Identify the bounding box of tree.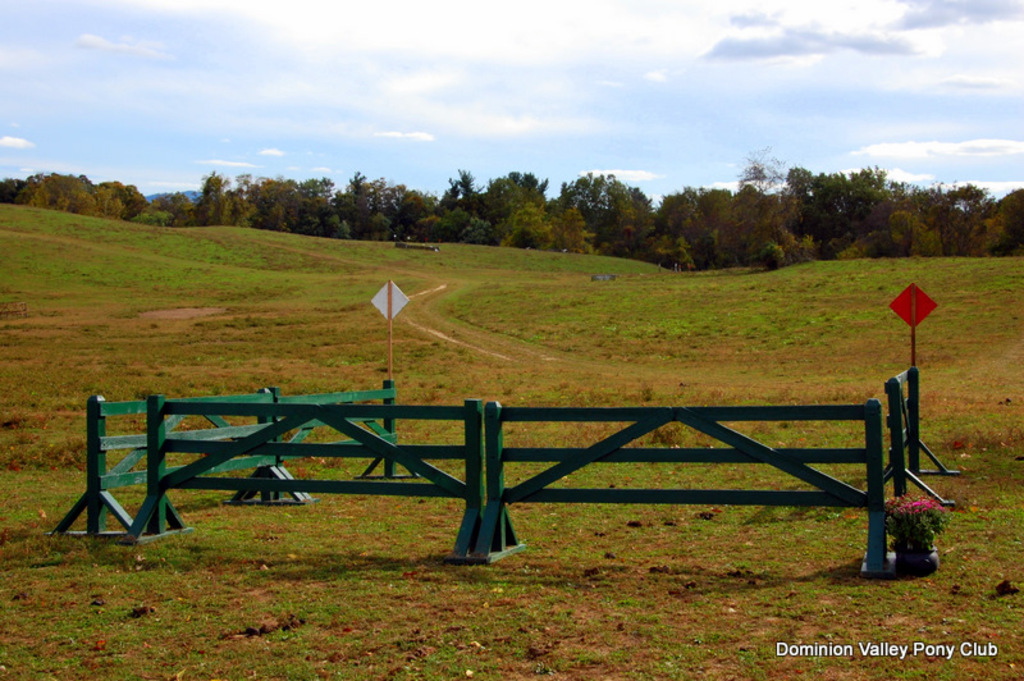
<box>736,145,803,200</box>.
